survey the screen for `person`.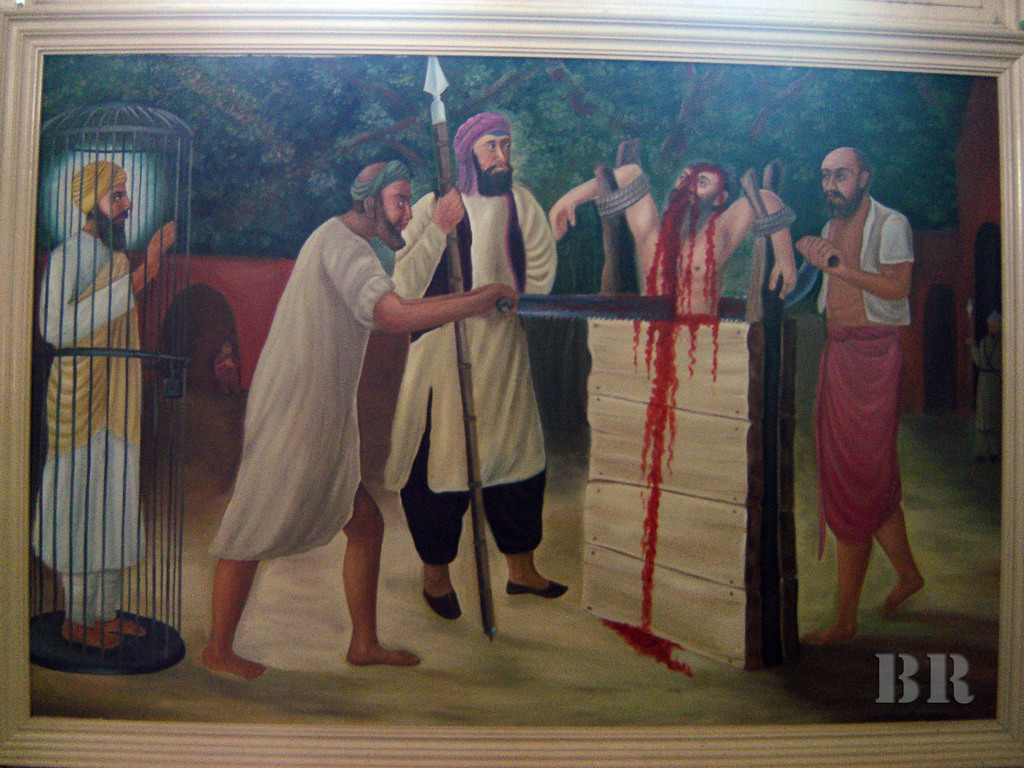
Survey found: select_region(392, 118, 565, 626).
